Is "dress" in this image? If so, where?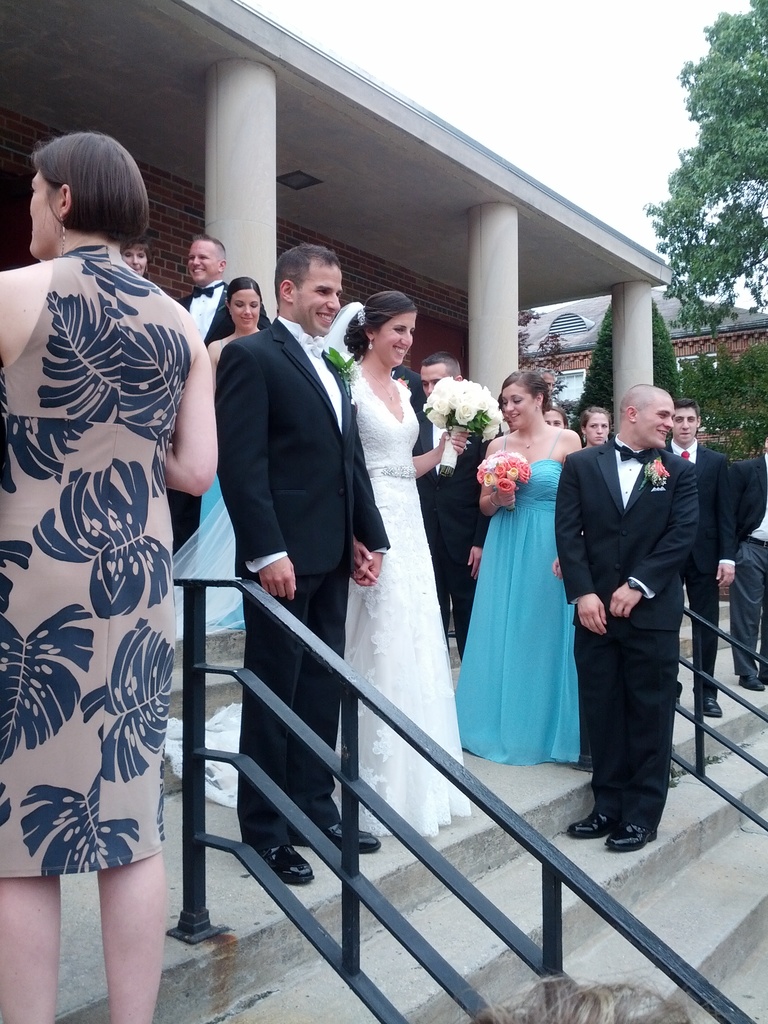
Yes, at bbox(453, 422, 586, 760).
